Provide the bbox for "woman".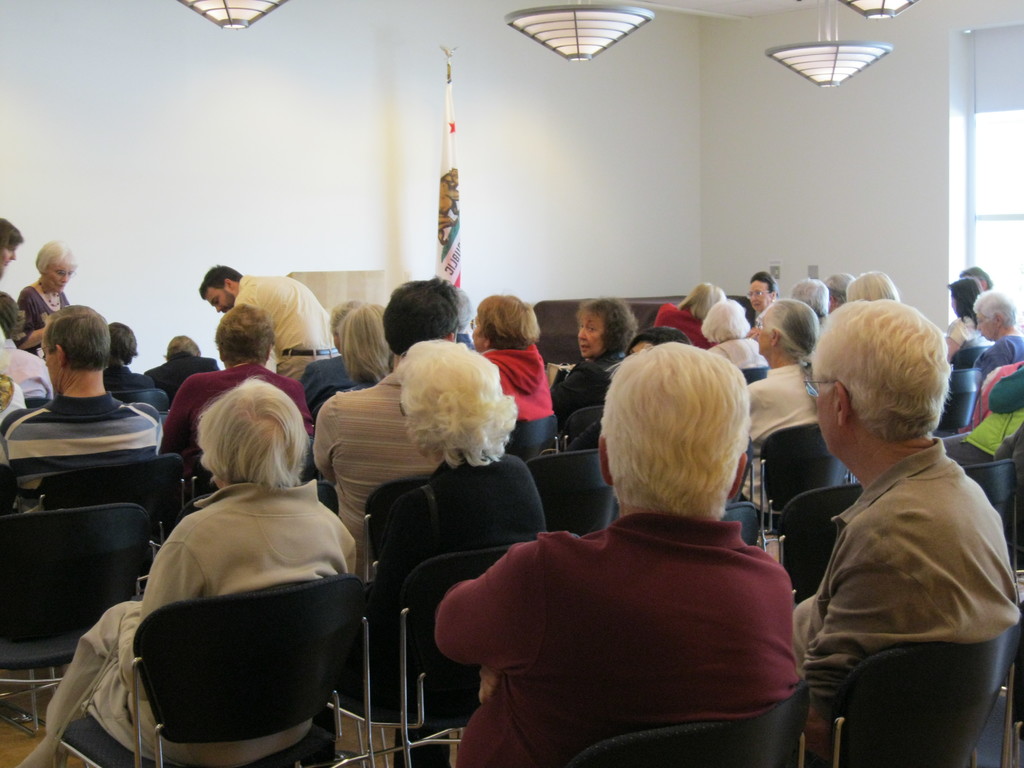
[x1=845, y1=268, x2=899, y2=301].
